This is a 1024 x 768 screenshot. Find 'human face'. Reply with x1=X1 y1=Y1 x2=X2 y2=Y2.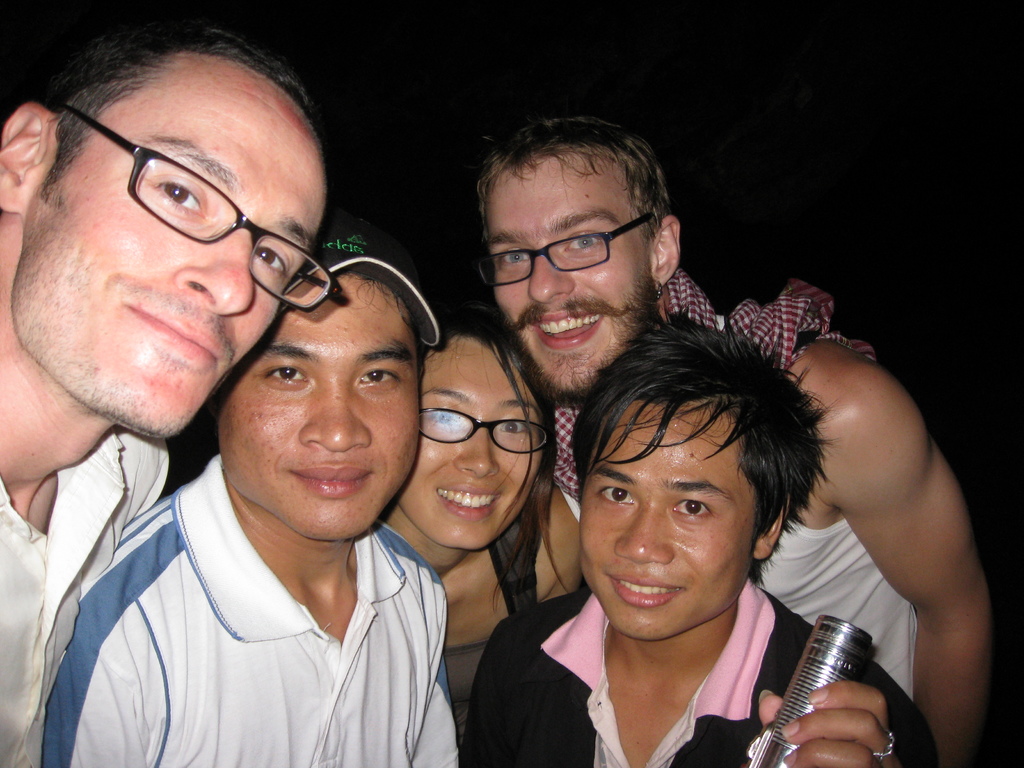
x1=486 y1=148 x2=653 y2=397.
